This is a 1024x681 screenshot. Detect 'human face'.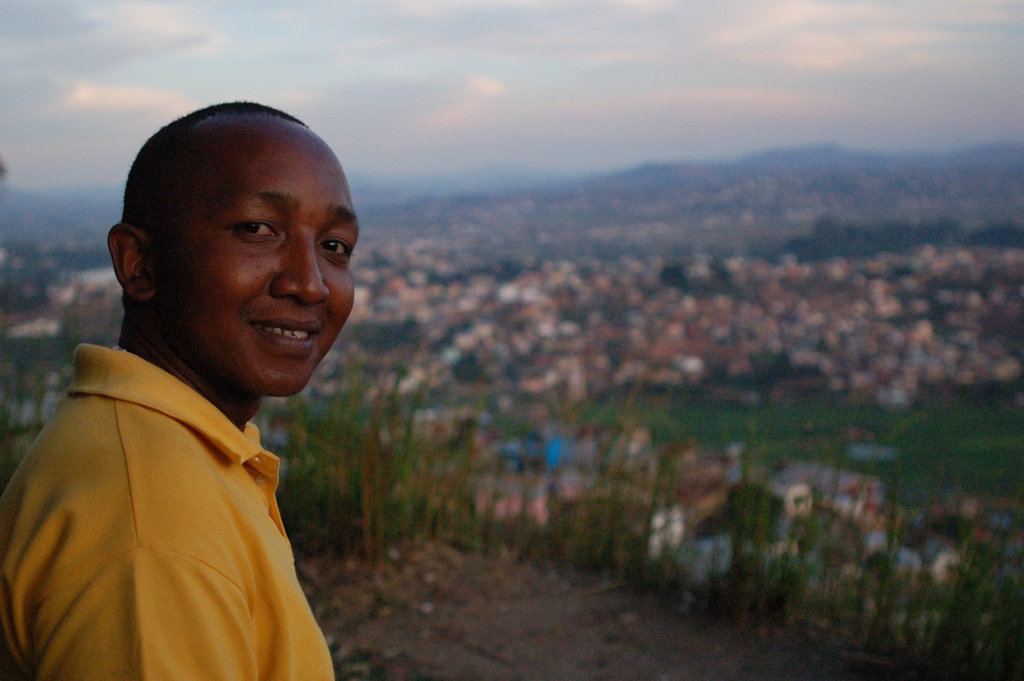
box(162, 127, 360, 396).
